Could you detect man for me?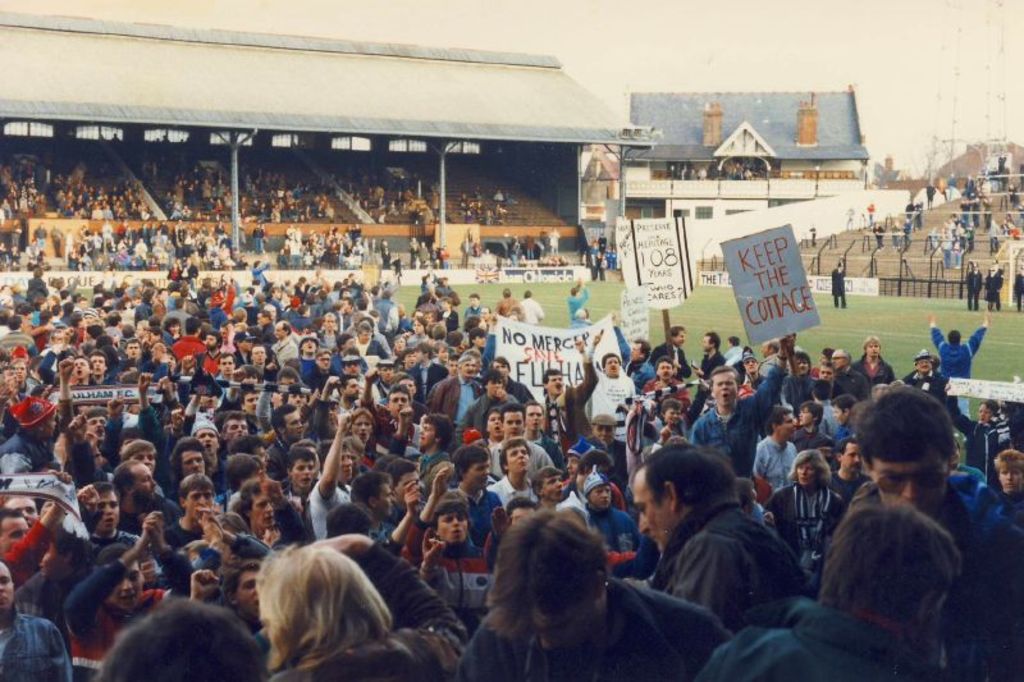
Detection result: <region>855, 337, 896, 381</region>.
